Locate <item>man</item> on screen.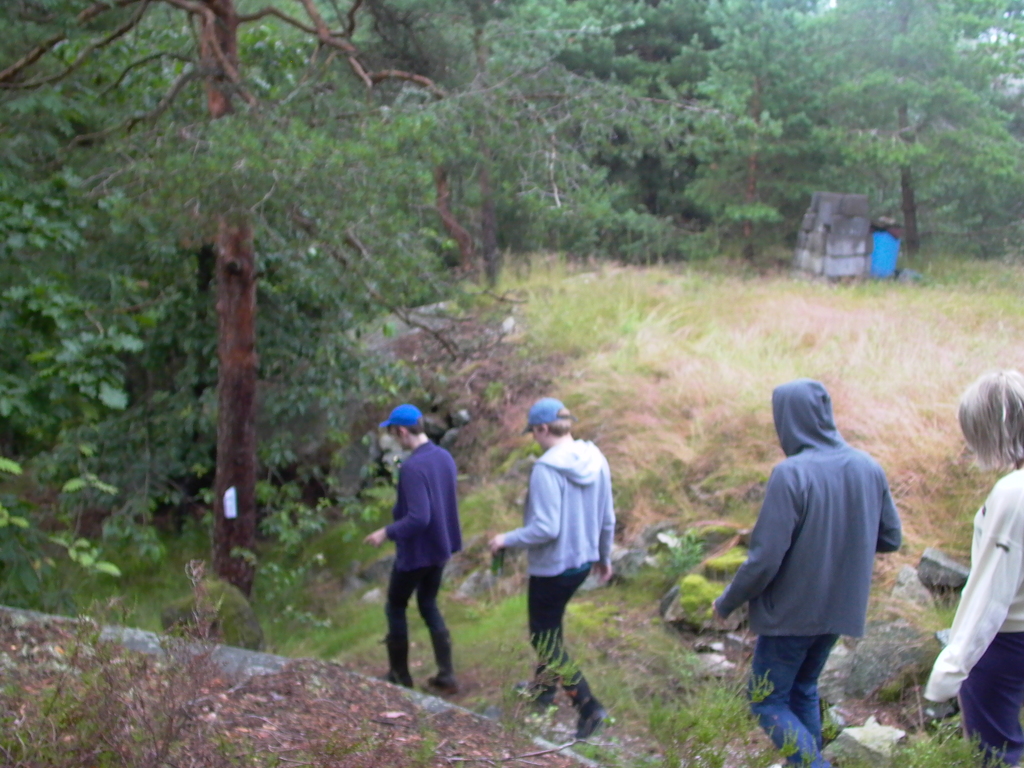
On screen at (481, 397, 611, 740).
